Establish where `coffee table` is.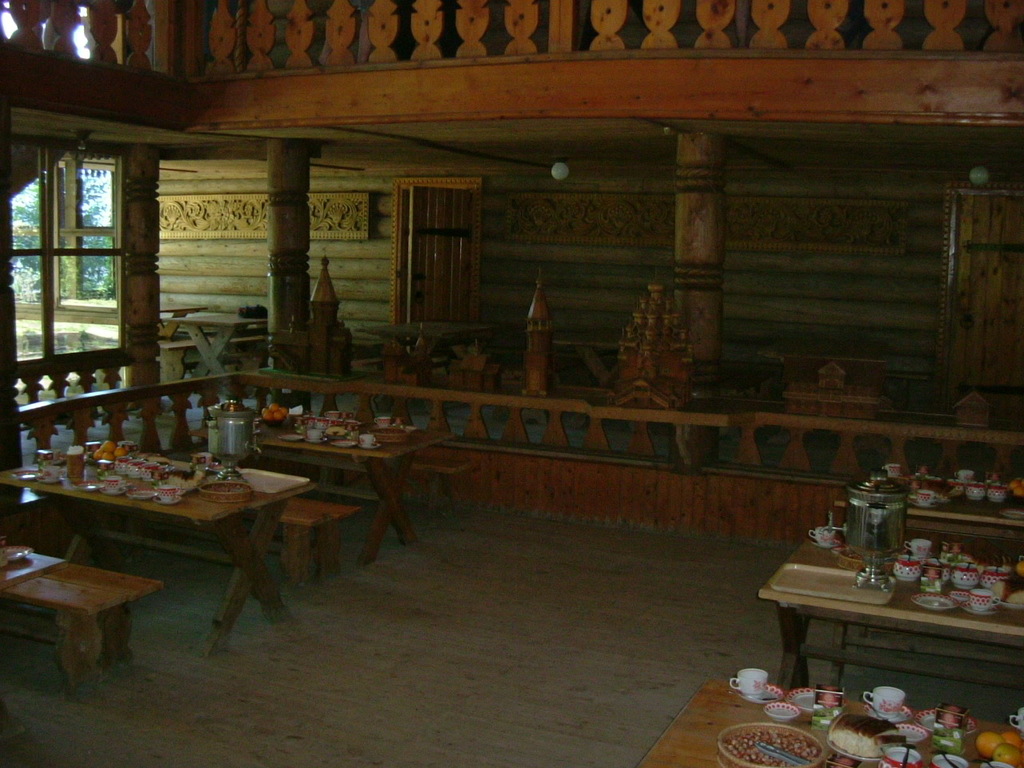
Established at {"x1": 0, "y1": 545, "x2": 157, "y2": 693}.
